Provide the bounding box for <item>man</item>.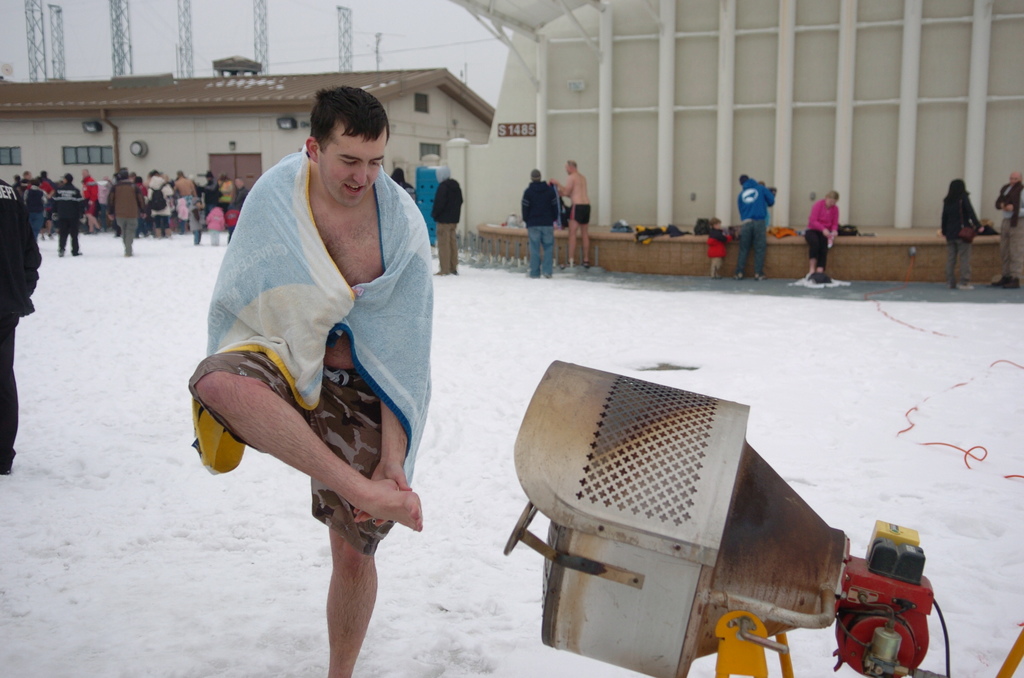
518,170,559,279.
